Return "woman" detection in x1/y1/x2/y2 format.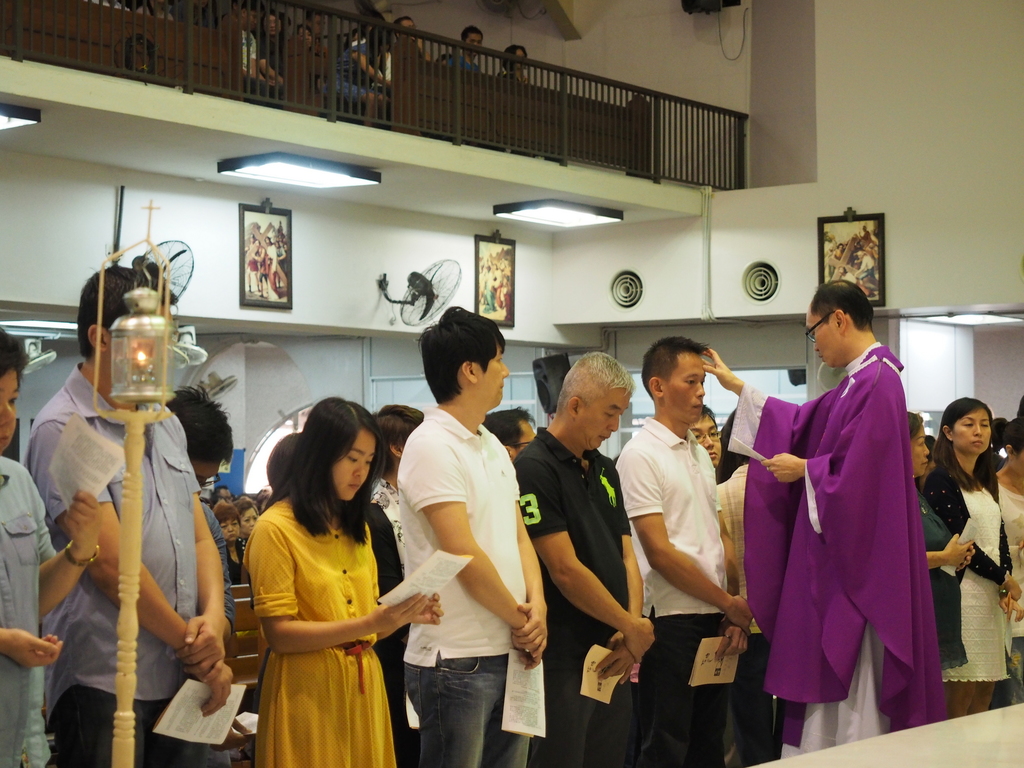
238/386/446/767.
